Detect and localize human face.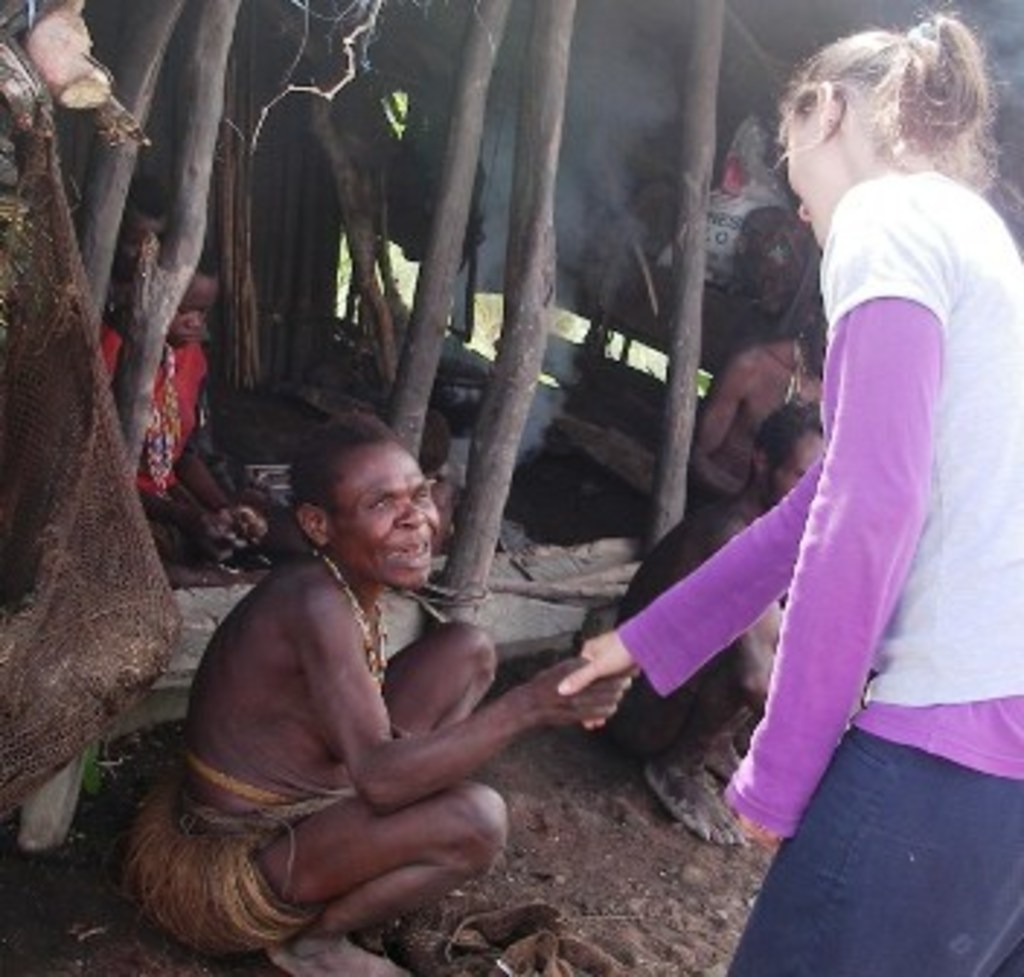
Localized at 788, 110, 823, 244.
